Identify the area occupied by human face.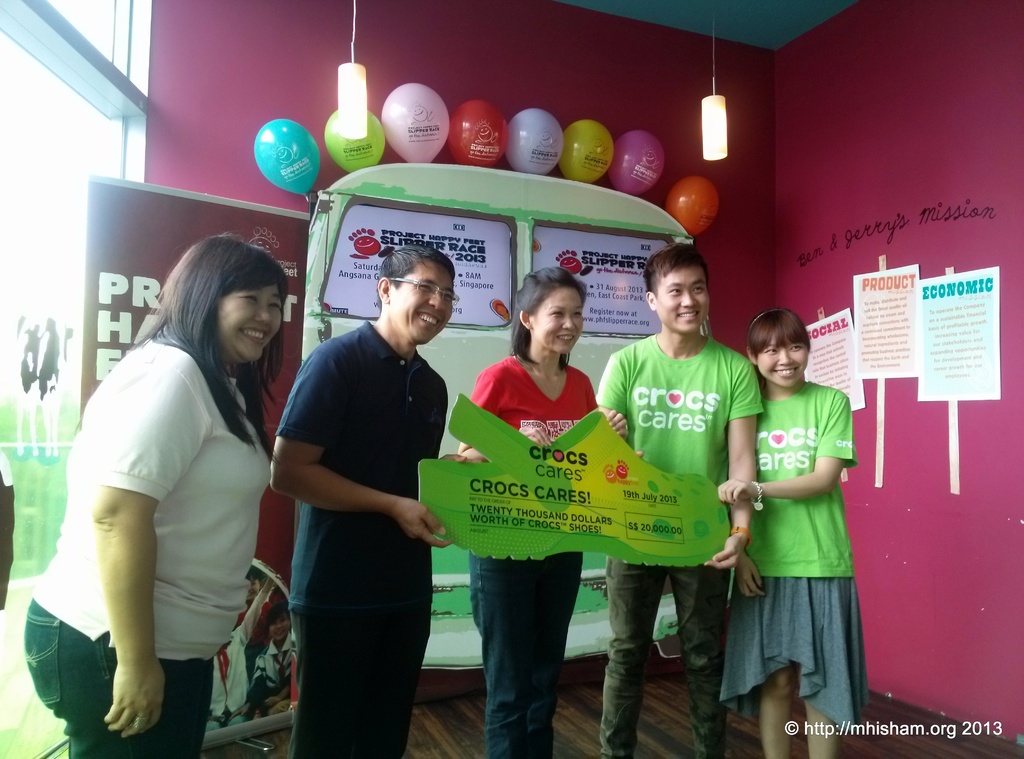
Area: (387,261,452,342).
